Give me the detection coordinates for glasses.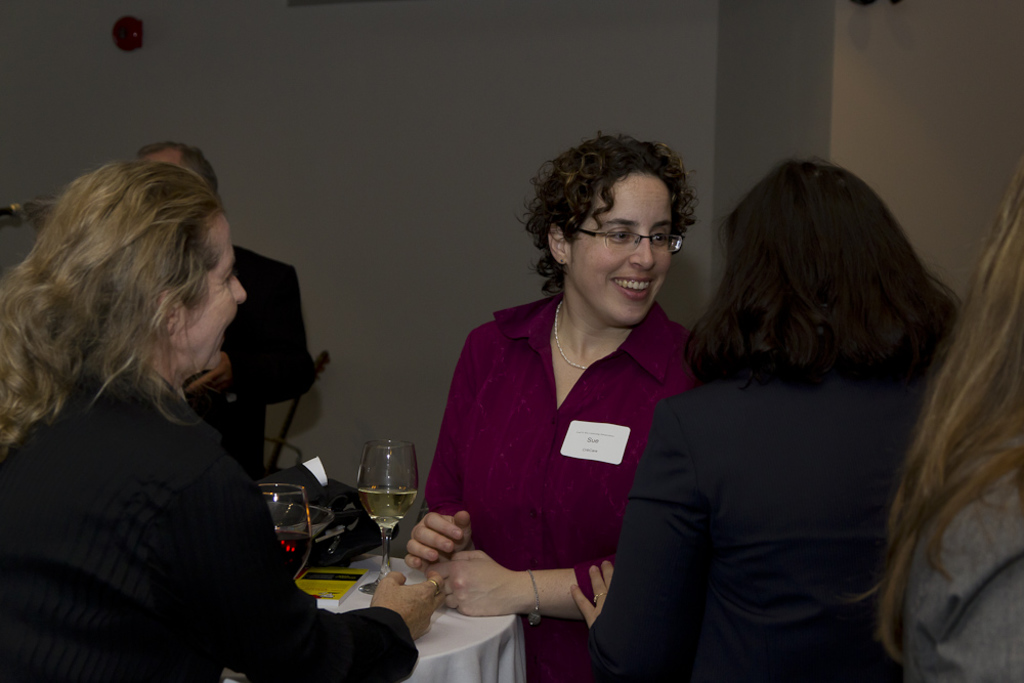
[567, 217, 694, 261].
